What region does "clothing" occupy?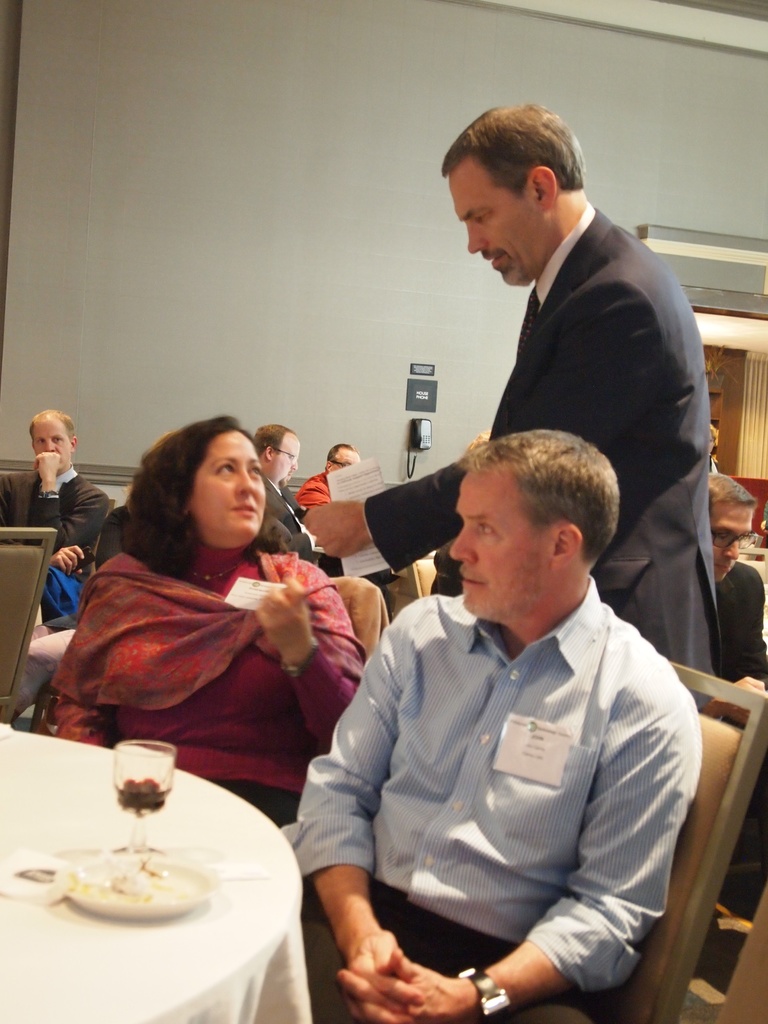
[301, 509, 708, 1023].
